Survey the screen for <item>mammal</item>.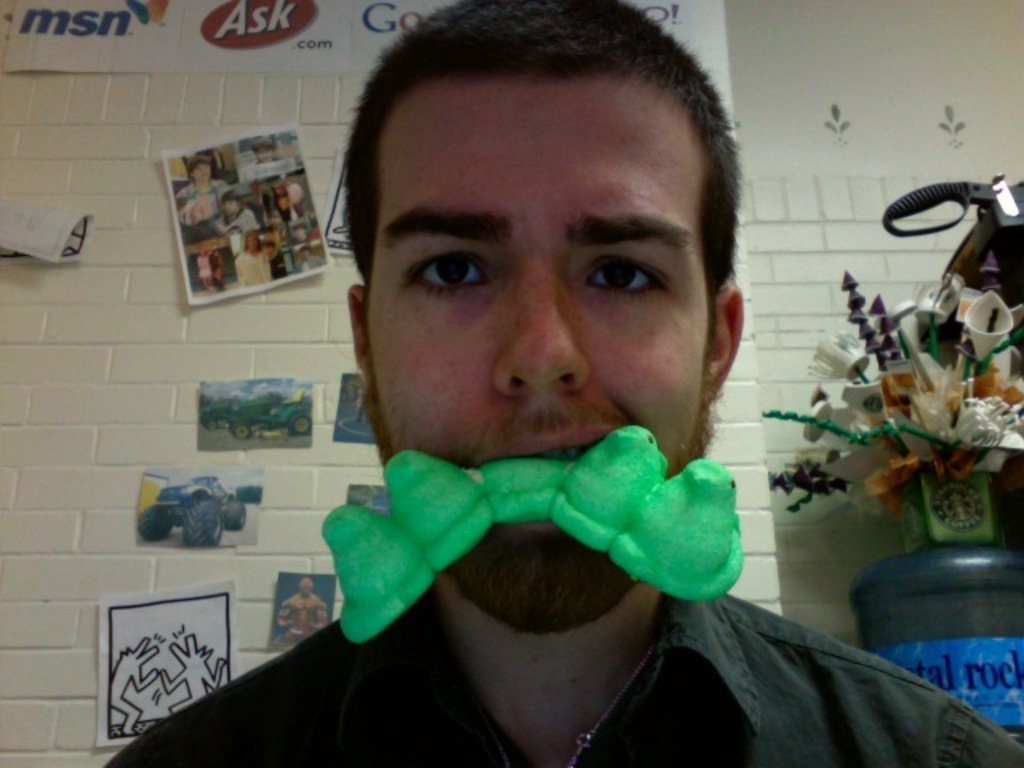
Survey found: bbox=(195, 242, 210, 293).
